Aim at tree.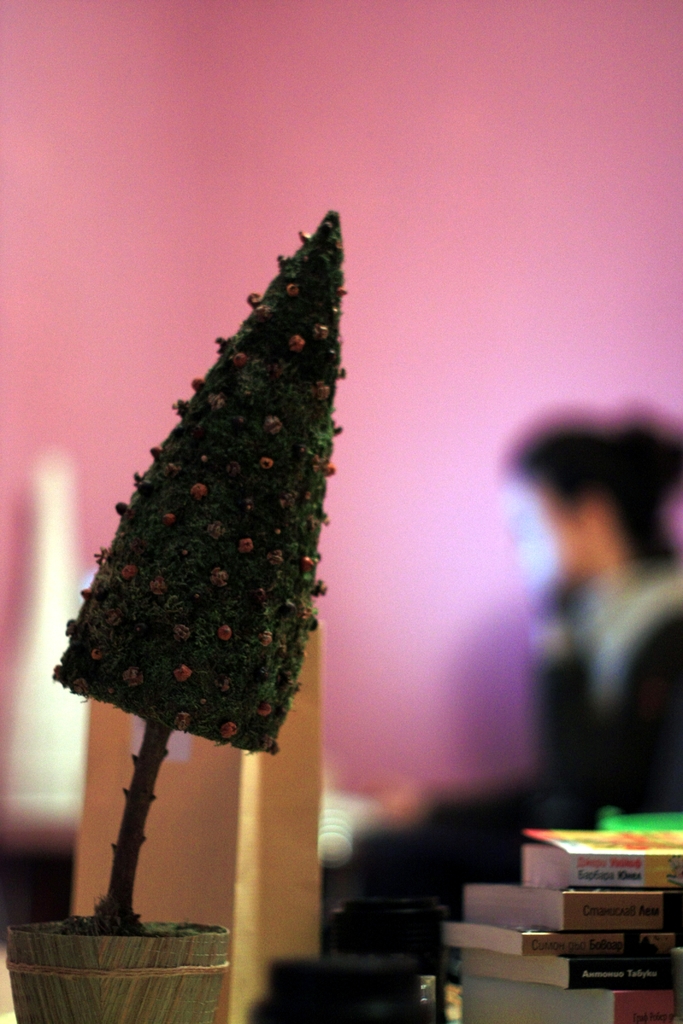
Aimed at 51, 211, 335, 931.
